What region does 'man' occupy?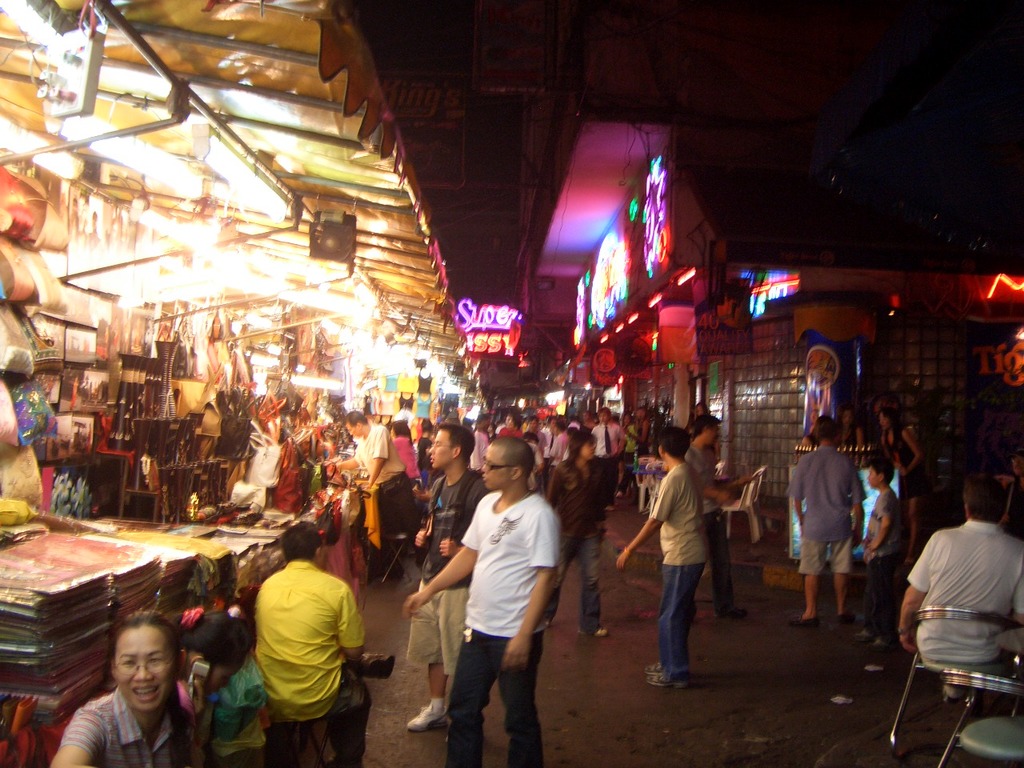
896 470 1023 707.
